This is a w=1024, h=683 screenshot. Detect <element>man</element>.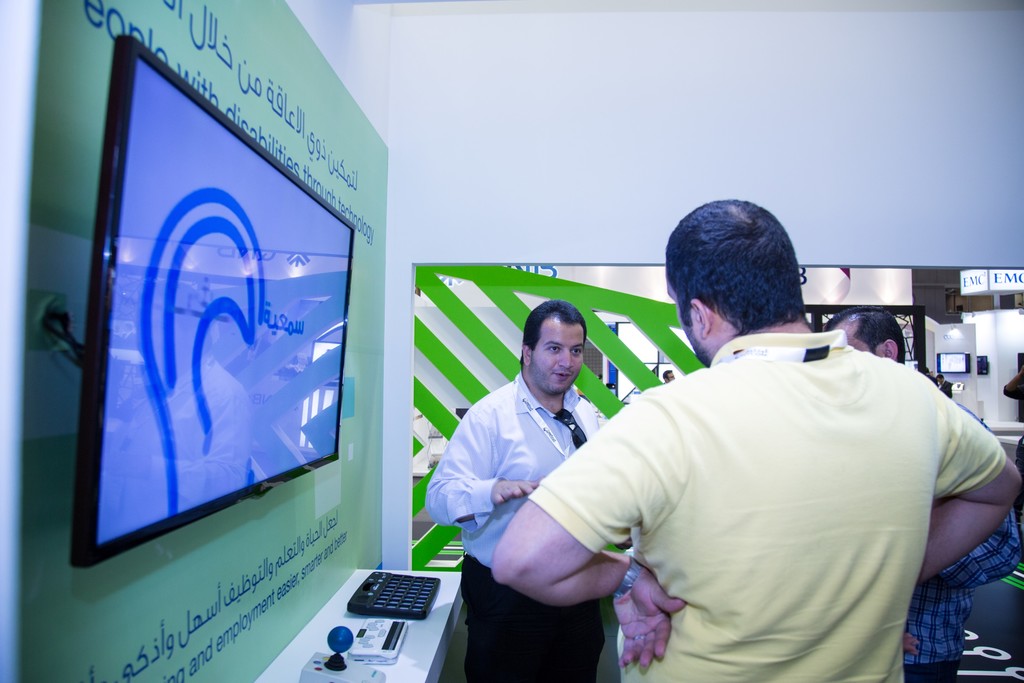
499, 223, 989, 666.
